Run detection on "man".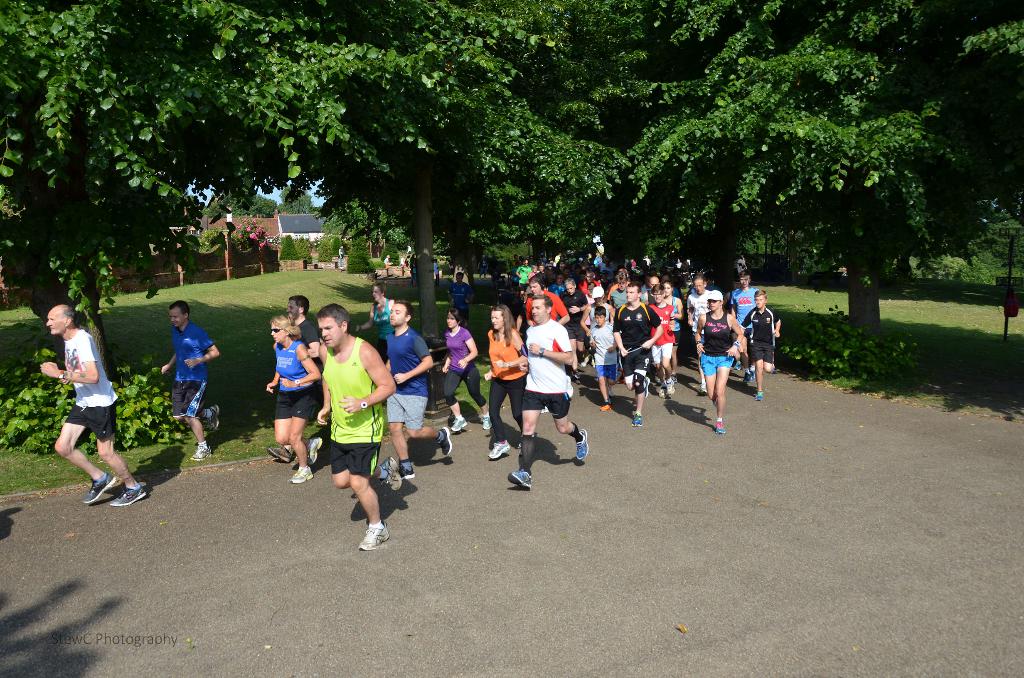
Result: select_region(612, 282, 664, 424).
